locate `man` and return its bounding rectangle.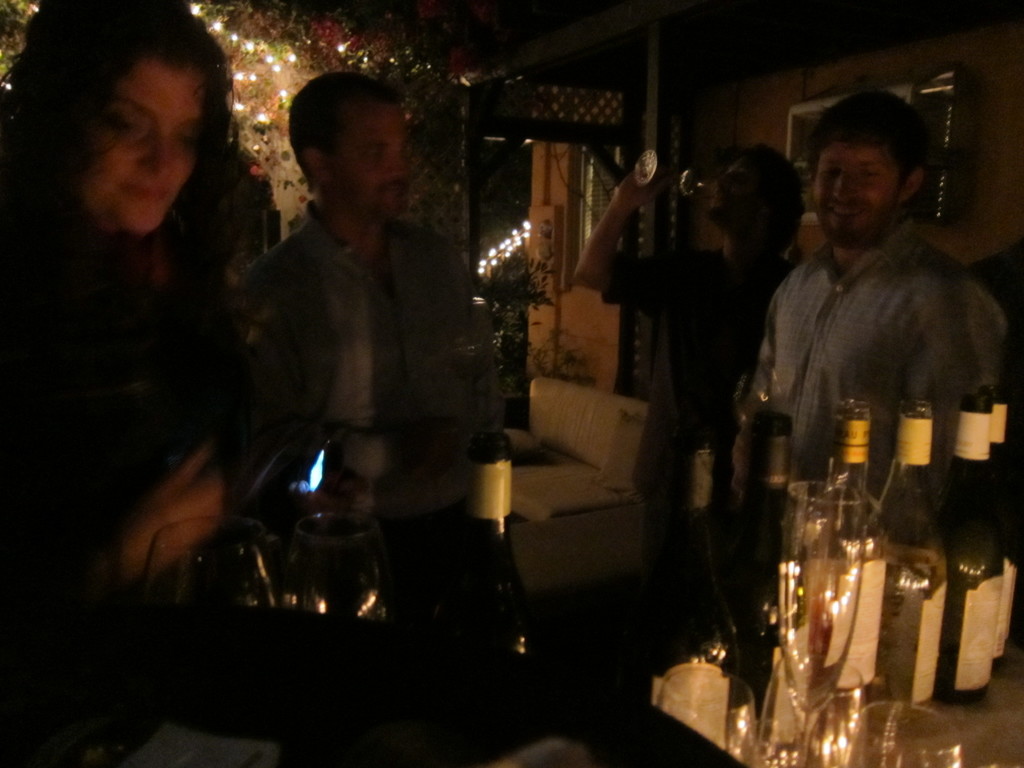
pyautogui.locateOnScreen(742, 88, 1009, 479).
